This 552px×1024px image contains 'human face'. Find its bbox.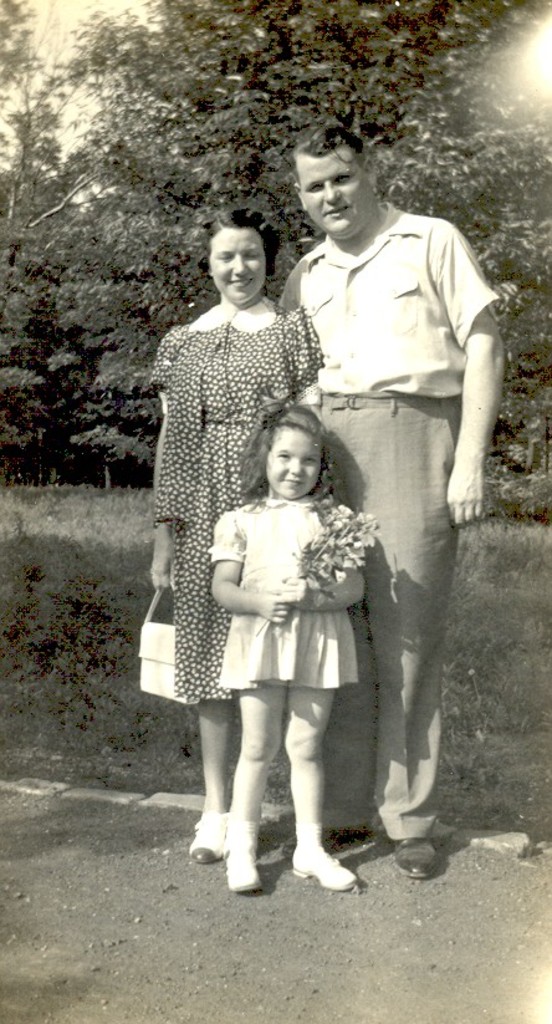
pyautogui.locateOnScreen(267, 434, 313, 496).
